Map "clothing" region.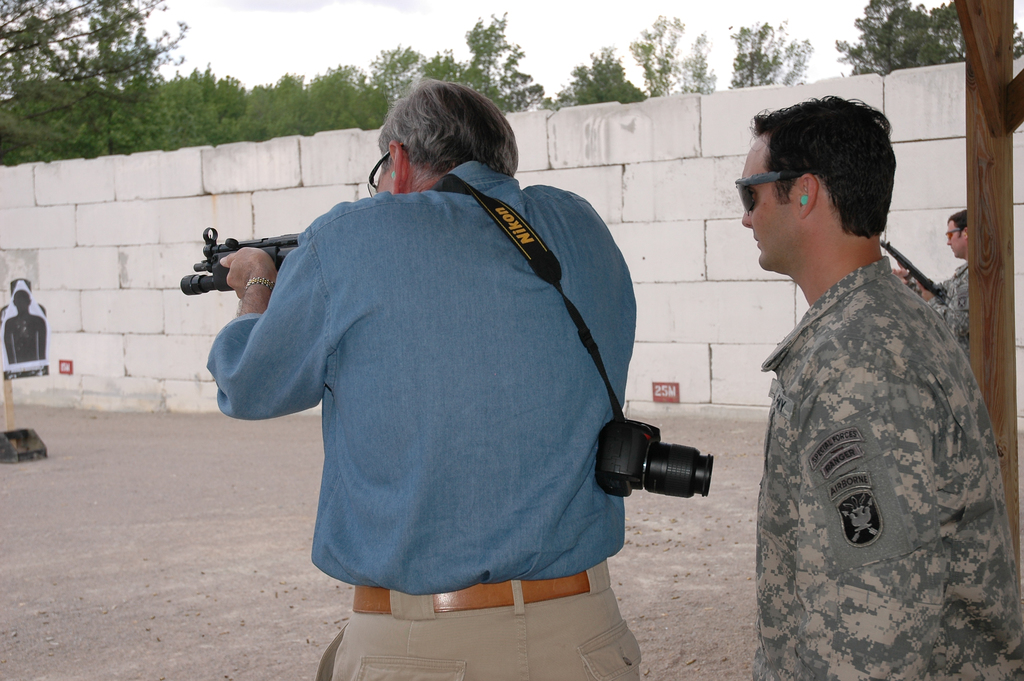
Mapped to (927,266,970,359).
